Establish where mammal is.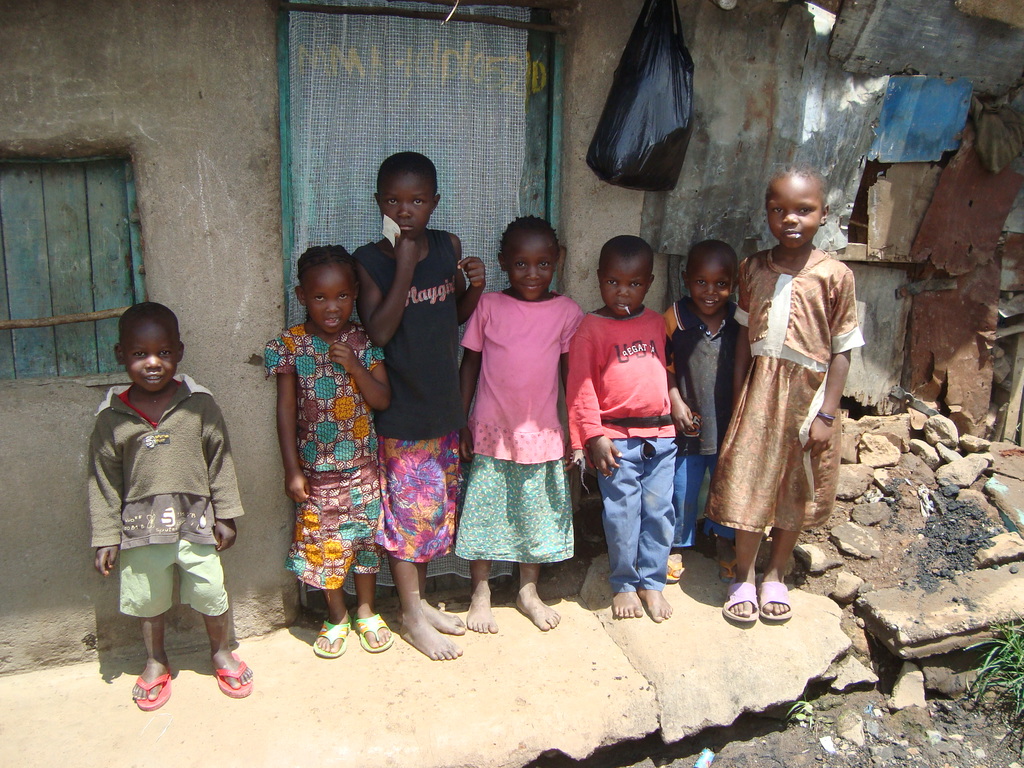
Established at (x1=83, y1=323, x2=239, y2=710).
